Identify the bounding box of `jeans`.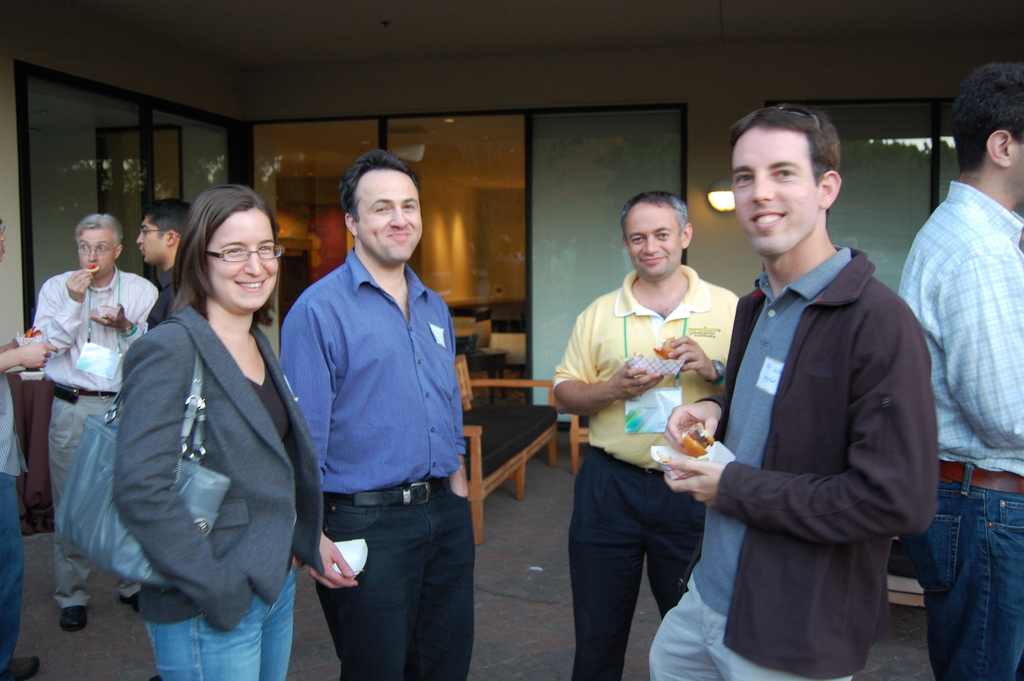
(left=0, top=475, right=36, bottom=680).
